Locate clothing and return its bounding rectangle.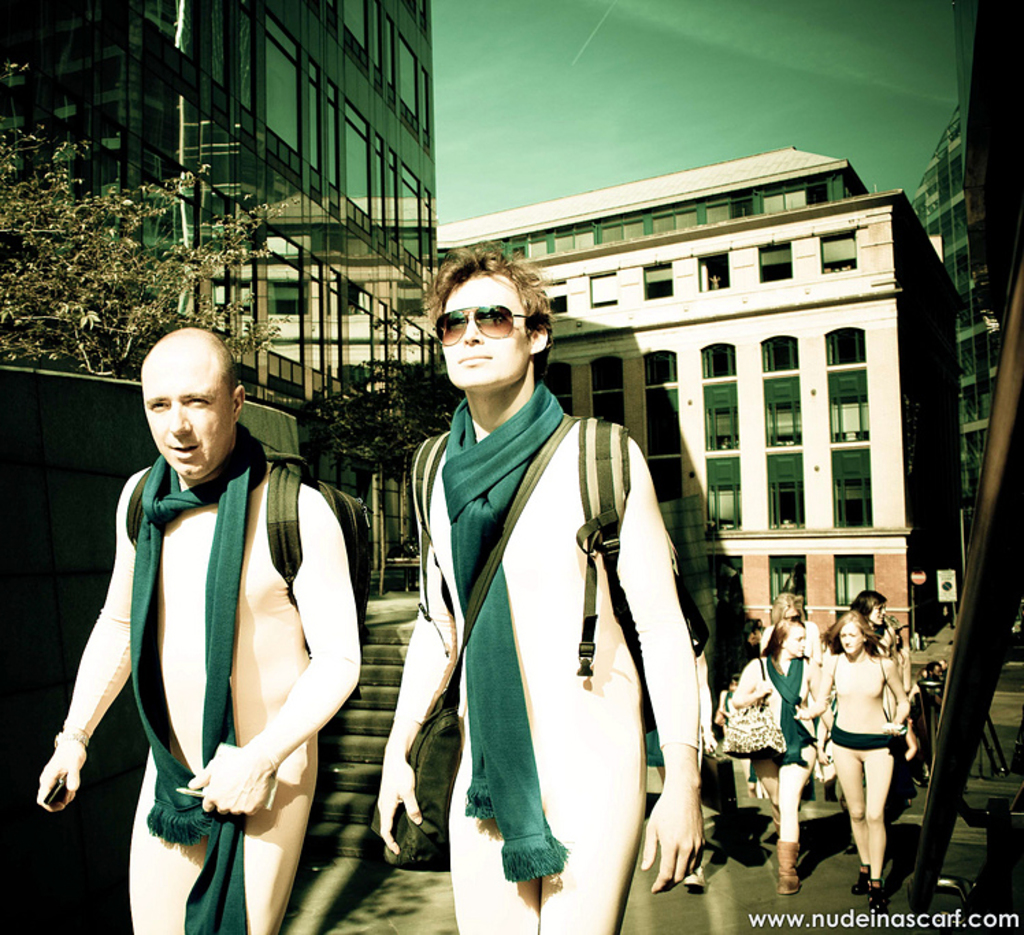
(732,654,812,843).
